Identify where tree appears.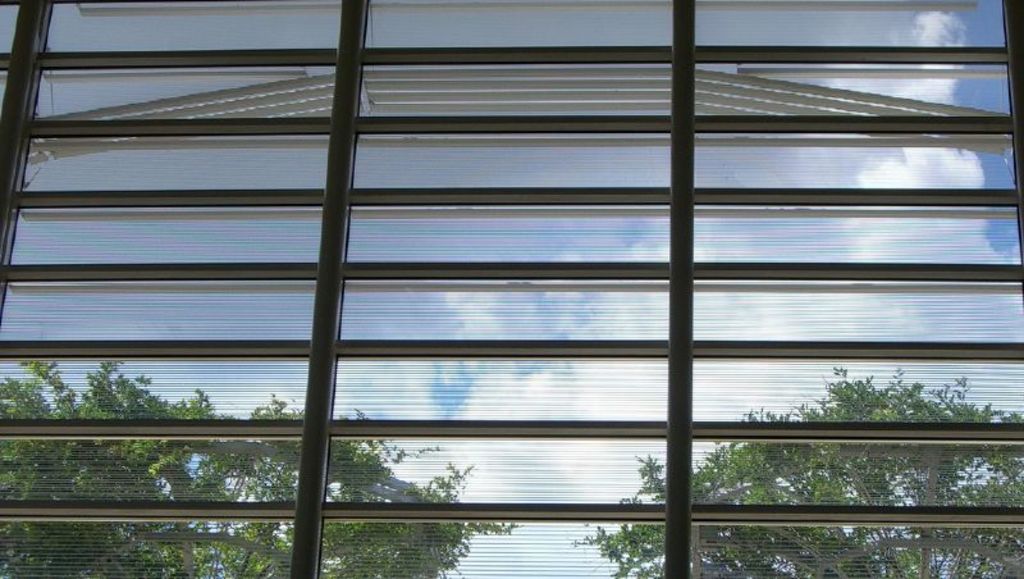
Appears at 570/366/1023/578.
